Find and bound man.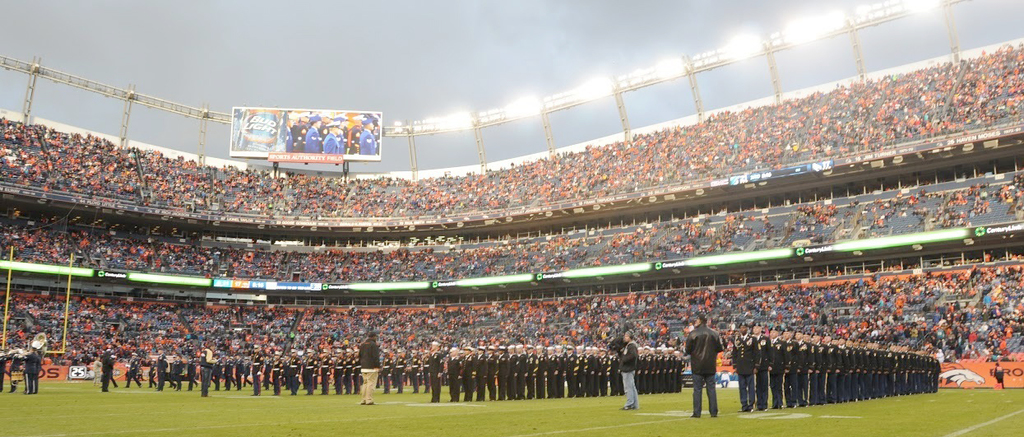
Bound: [684,310,725,418].
